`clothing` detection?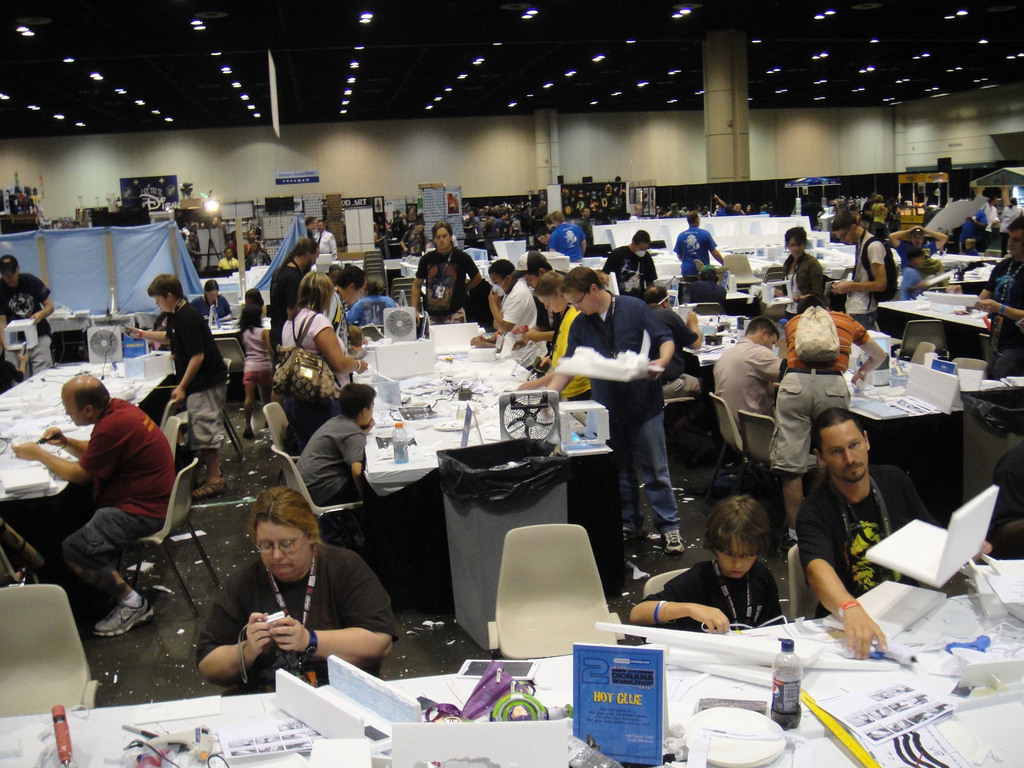
l=561, t=290, r=682, b=543
